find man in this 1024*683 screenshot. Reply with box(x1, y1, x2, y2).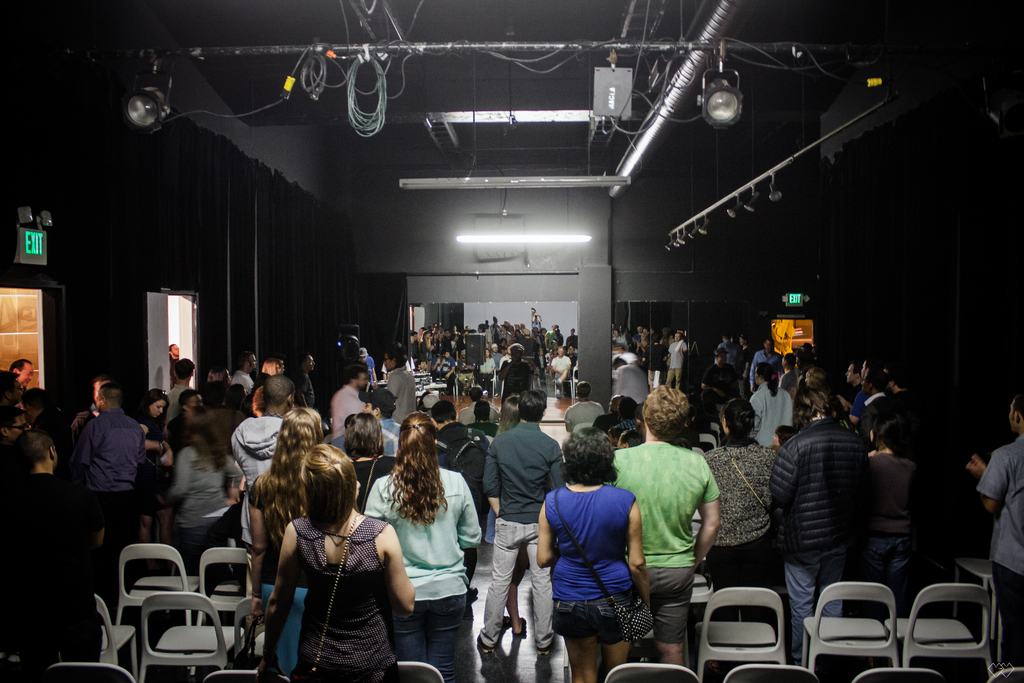
box(606, 324, 618, 343).
